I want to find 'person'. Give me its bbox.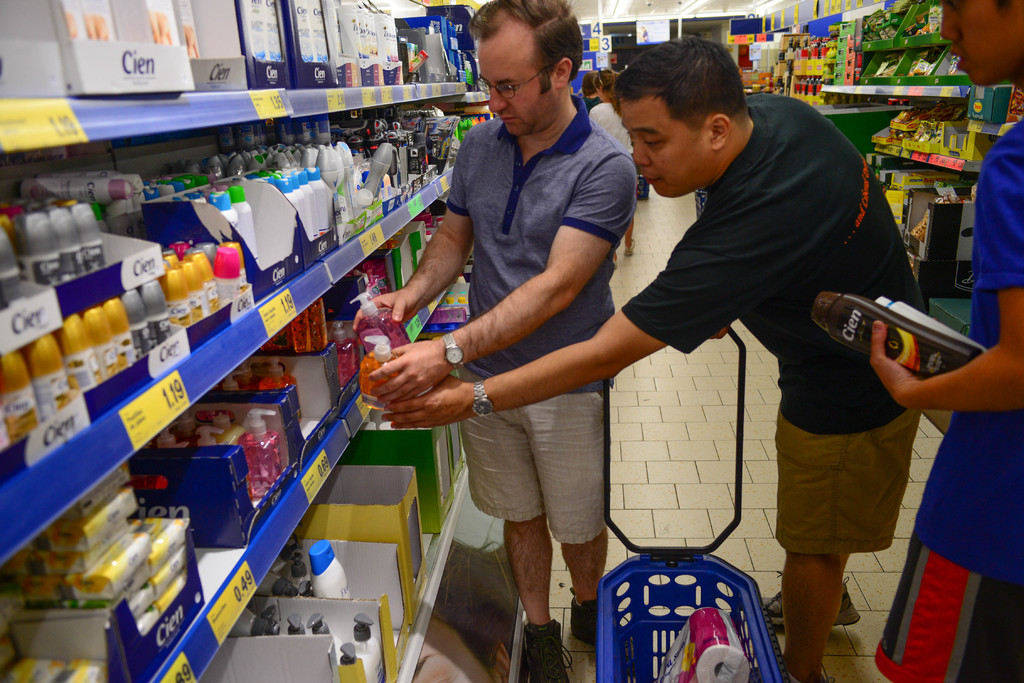
box=[603, 51, 649, 198].
